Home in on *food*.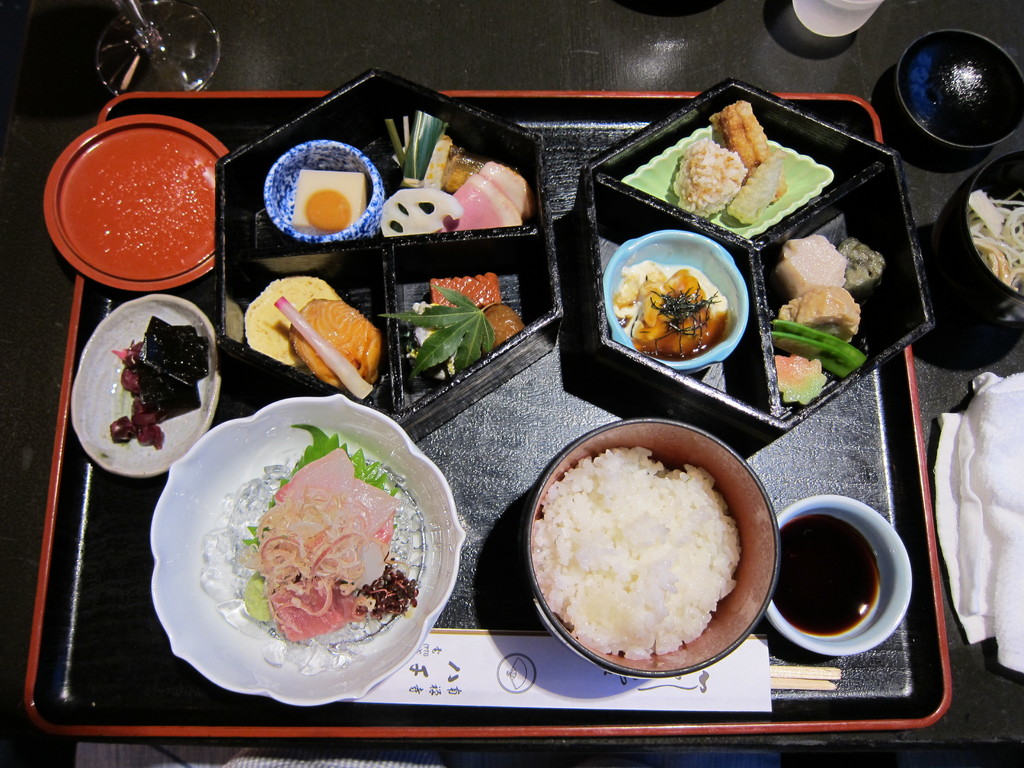
Homed in at [x1=774, y1=353, x2=829, y2=404].
